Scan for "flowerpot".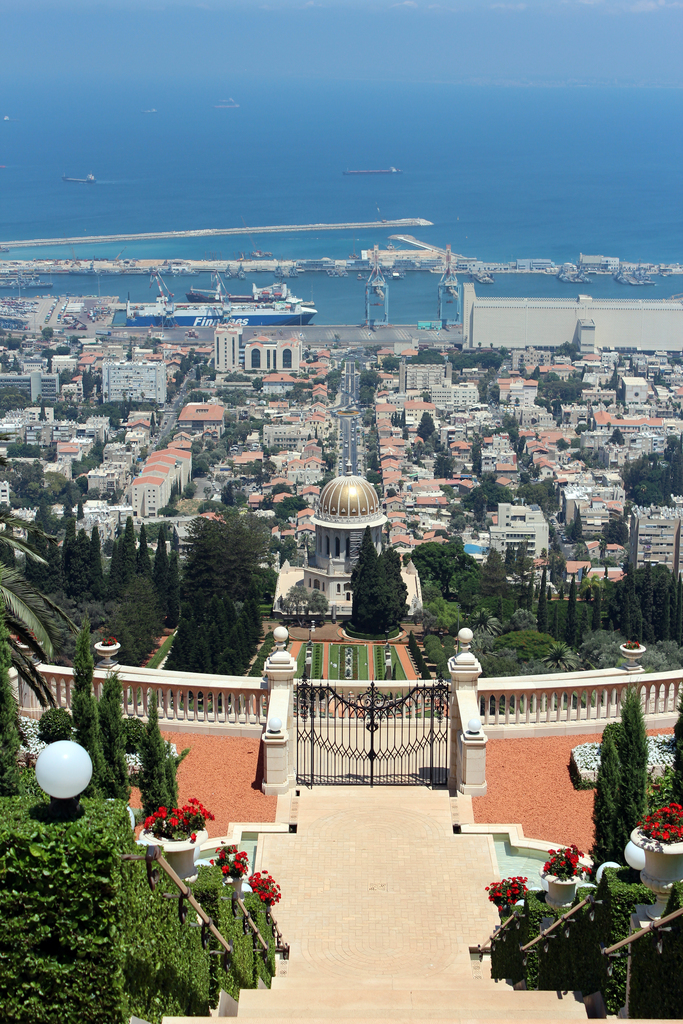
Scan result: l=143, t=799, r=204, b=877.
